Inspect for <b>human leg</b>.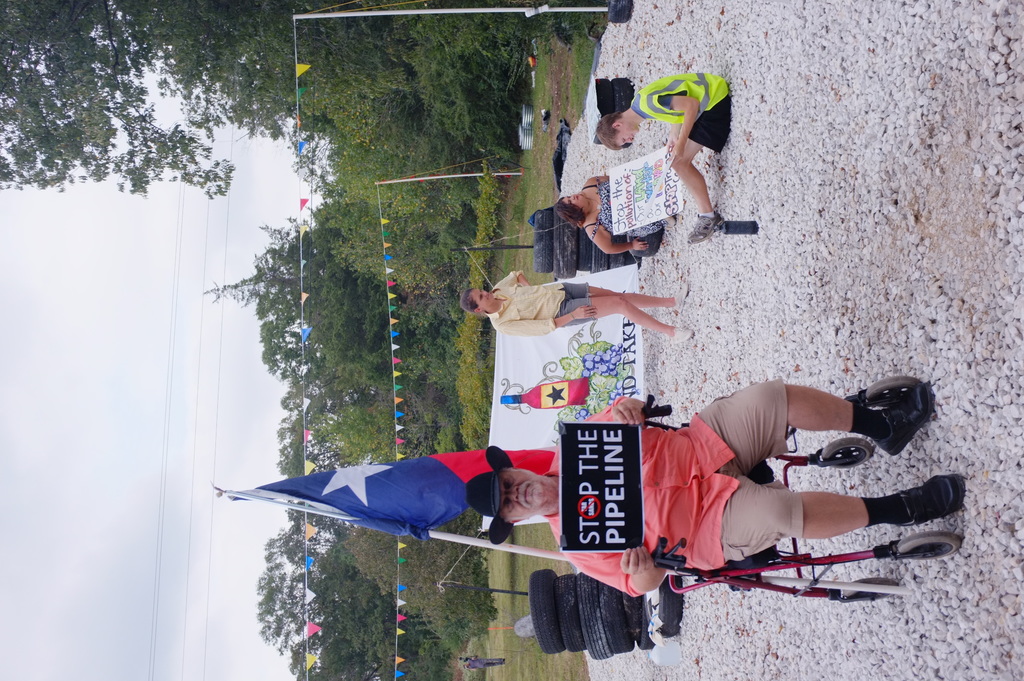
Inspection: {"left": 671, "top": 129, "right": 724, "bottom": 235}.
